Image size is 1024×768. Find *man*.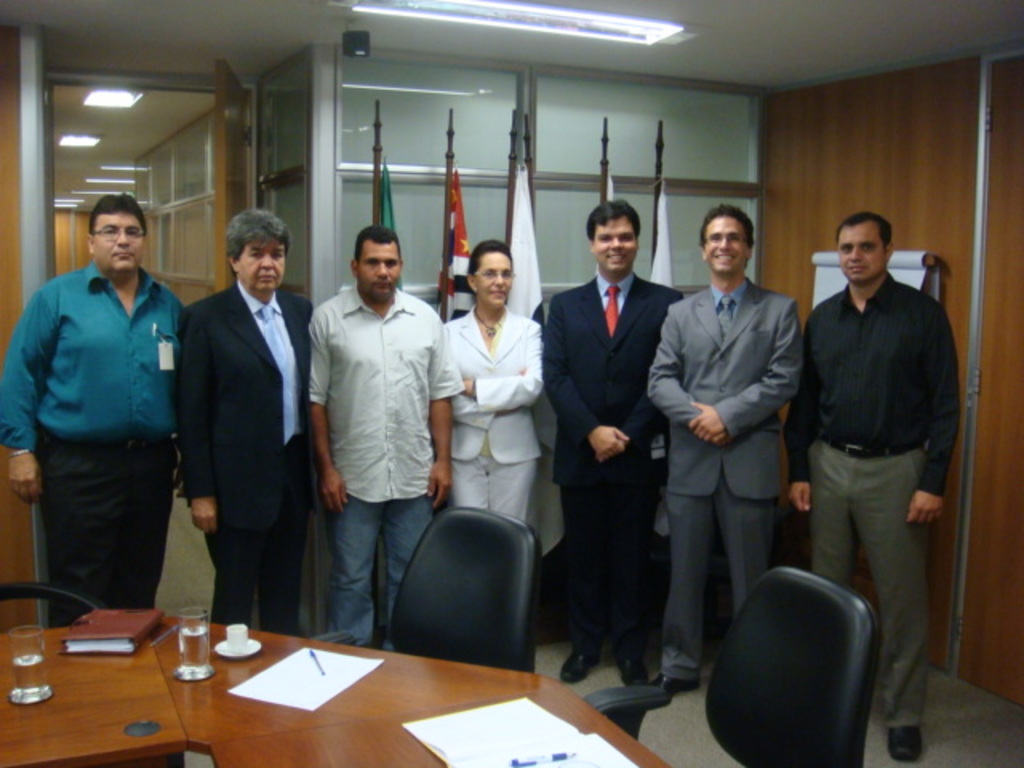
(176, 210, 322, 637).
